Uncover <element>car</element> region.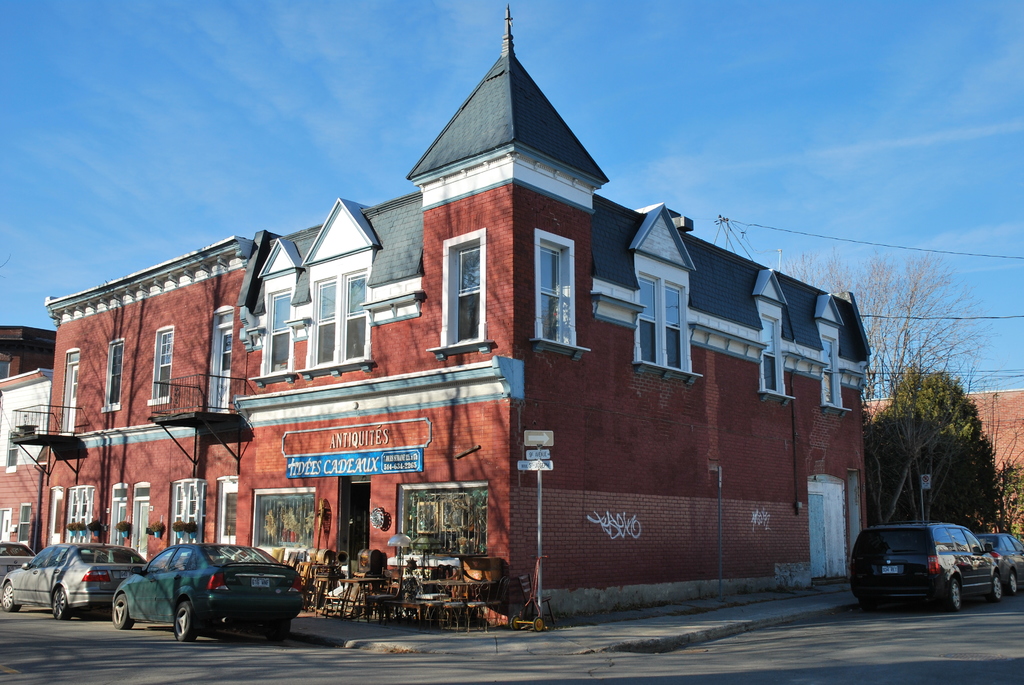
Uncovered: (left=979, top=534, right=1023, bottom=595).
